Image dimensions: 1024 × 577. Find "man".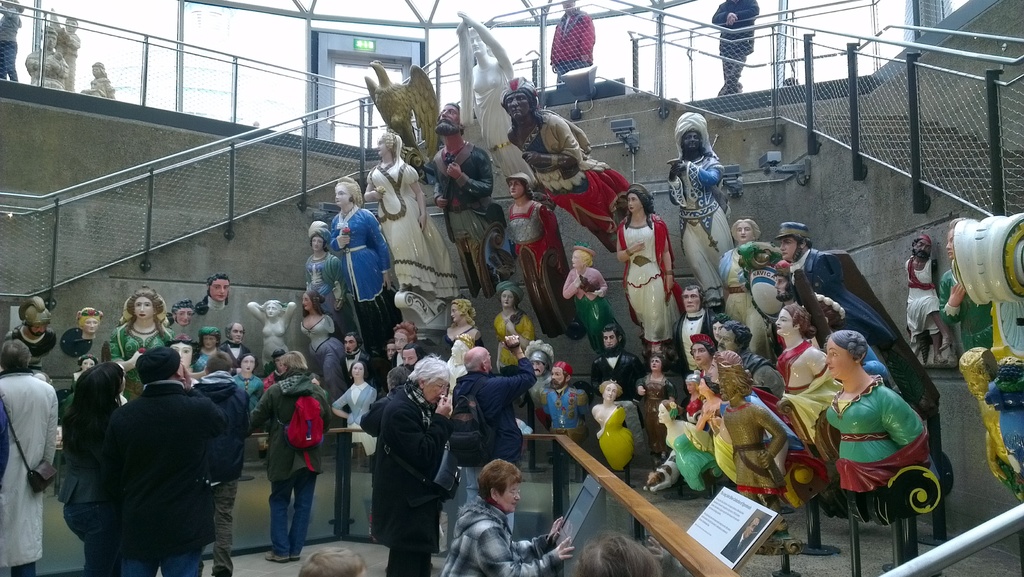
401, 345, 426, 372.
